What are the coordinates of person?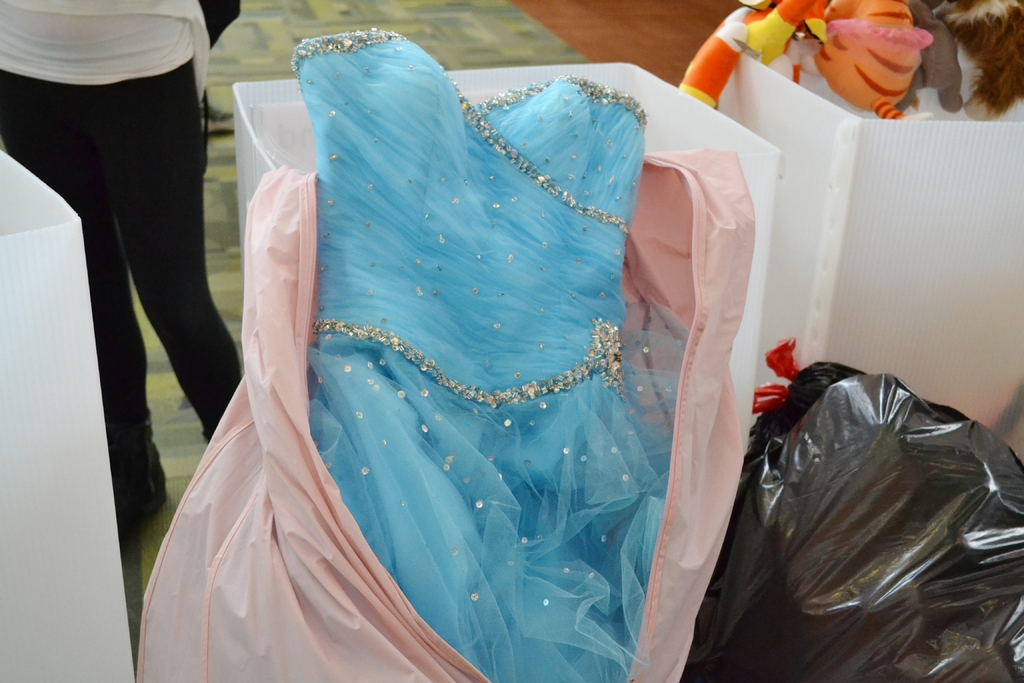
bbox=[24, 0, 239, 580].
